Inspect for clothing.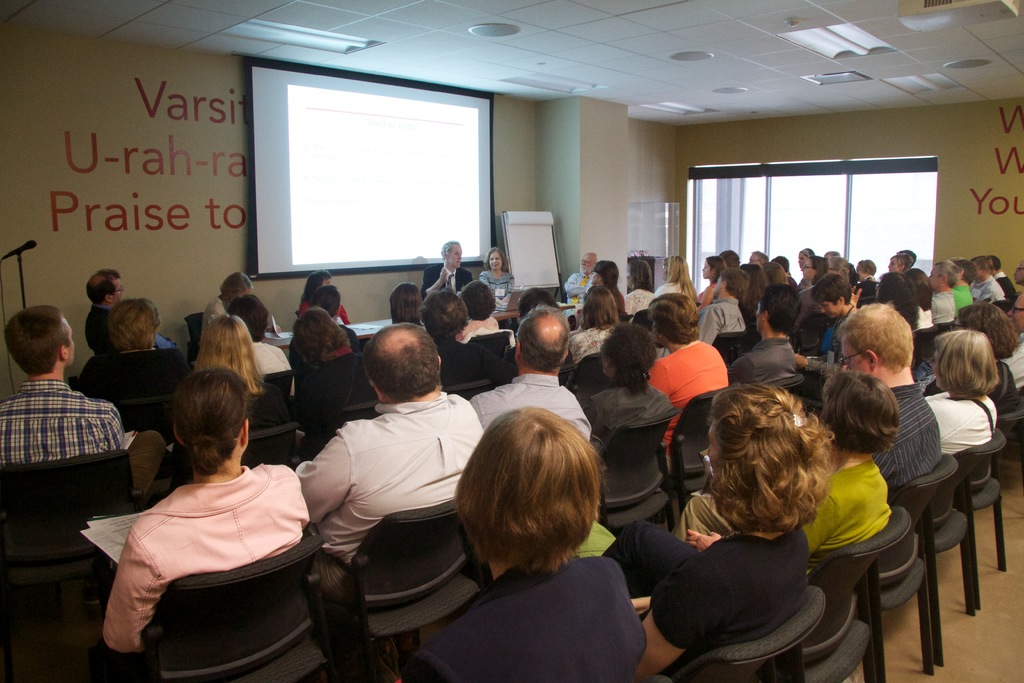
Inspection: BBox(645, 281, 689, 300).
